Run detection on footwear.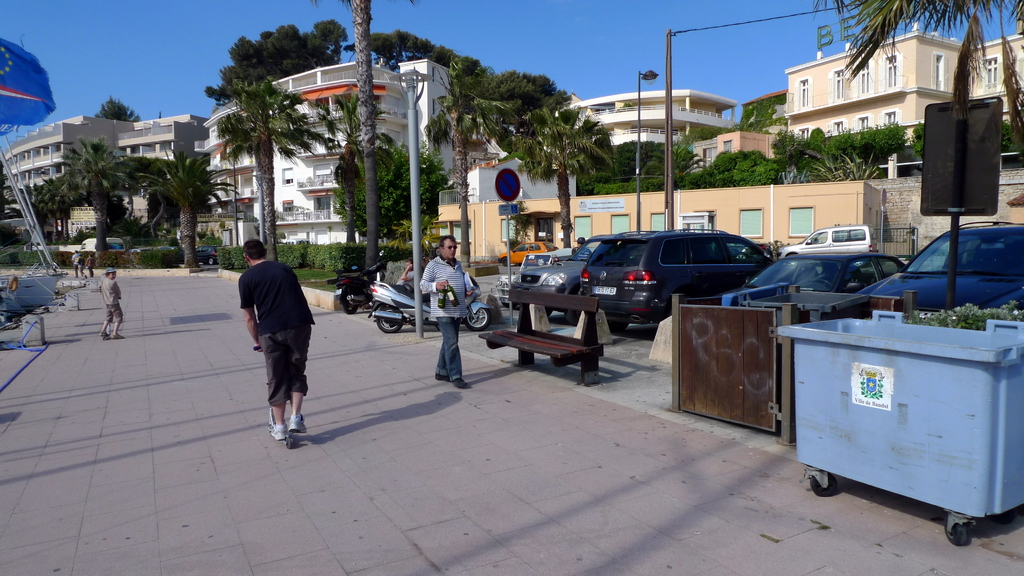
Result: BBox(435, 373, 451, 381).
